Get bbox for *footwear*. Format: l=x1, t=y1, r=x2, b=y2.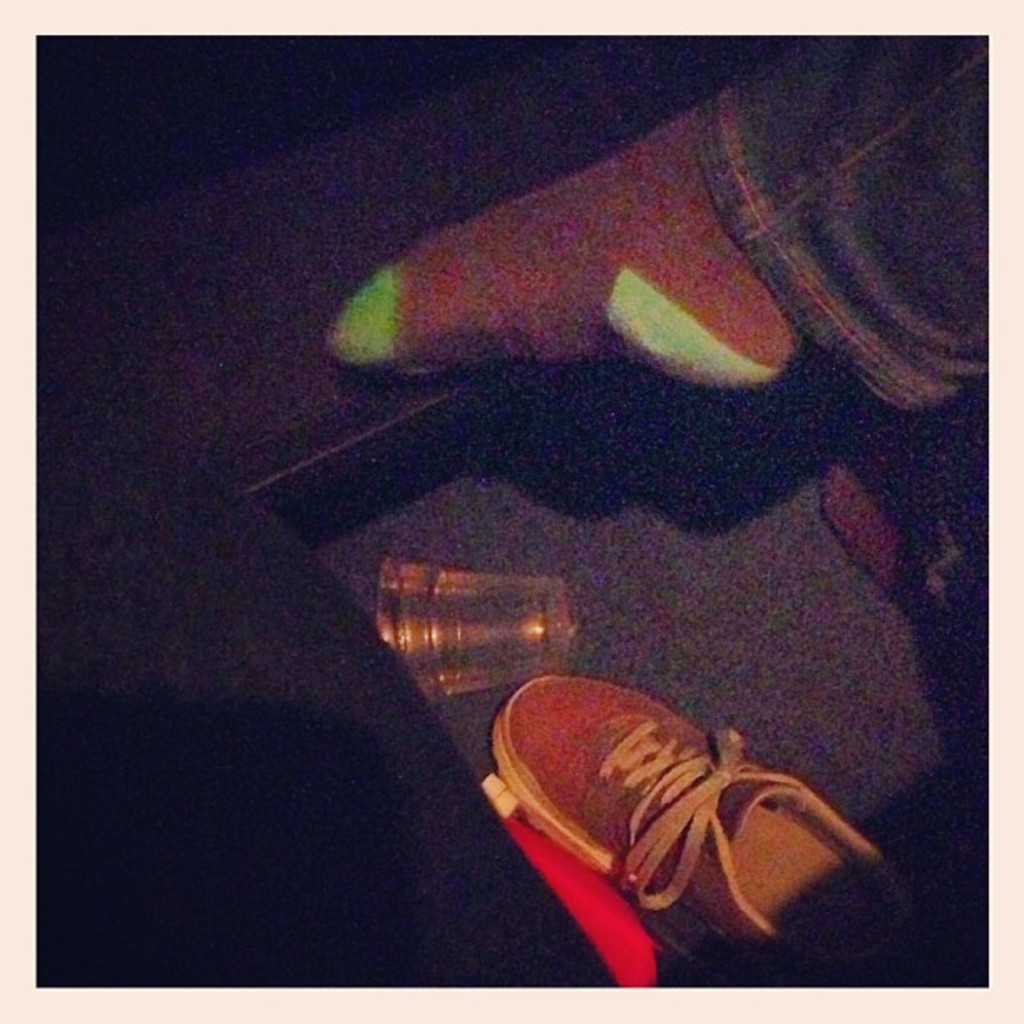
l=463, t=669, r=892, b=969.
